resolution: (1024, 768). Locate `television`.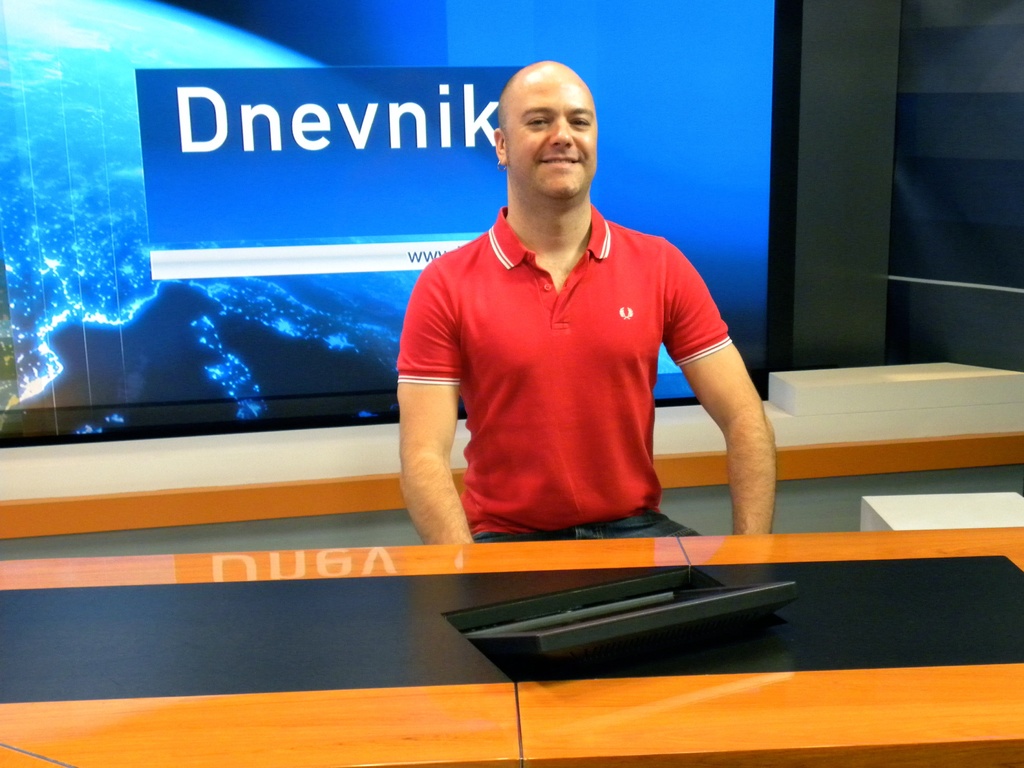
detection(0, 1, 803, 447).
